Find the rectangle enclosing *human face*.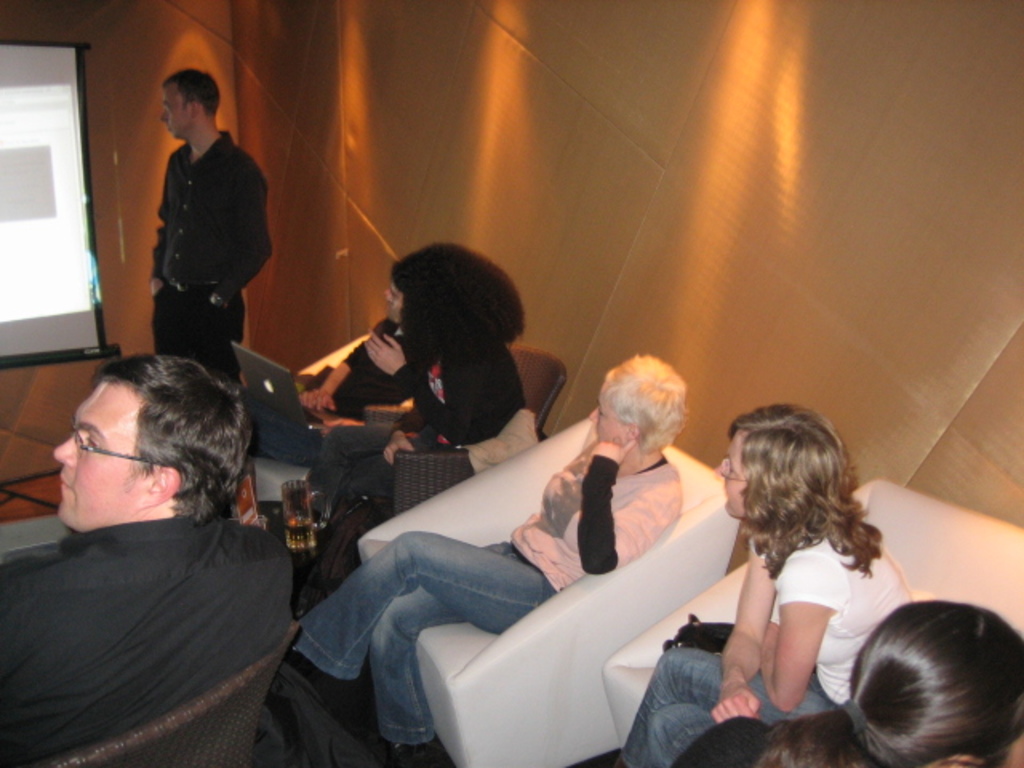
{"x1": 590, "y1": 395, "x2": 626, "y2": 443}.
